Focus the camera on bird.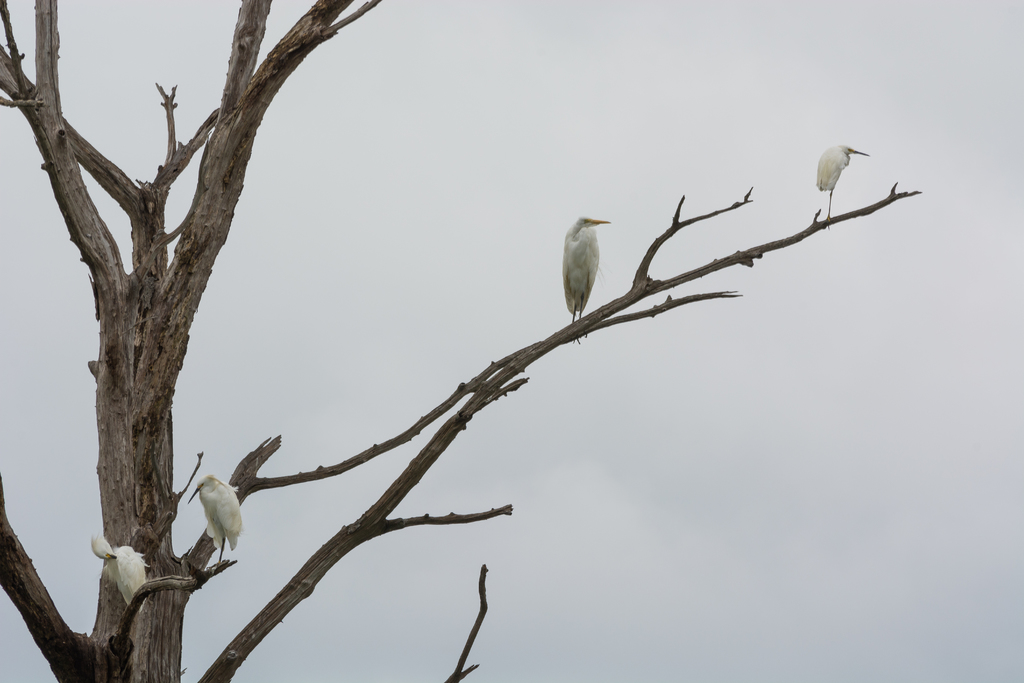
Focus region: x1=90, y1=541, x2=155, y2=616.
